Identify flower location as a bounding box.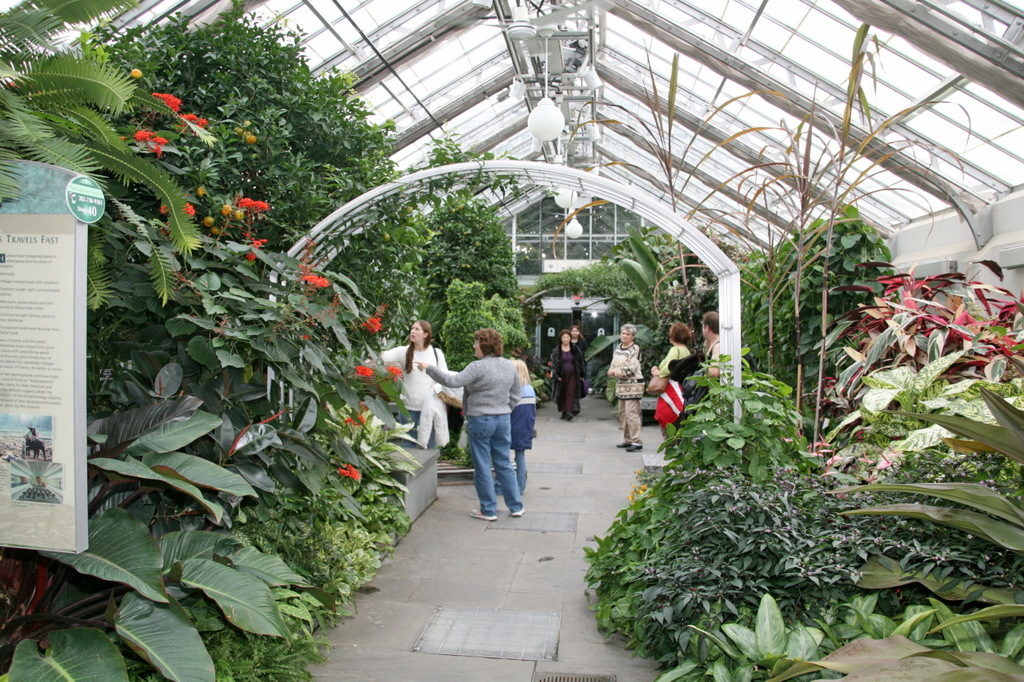
(x1=303, y1=272, x2=330, y2=290).
